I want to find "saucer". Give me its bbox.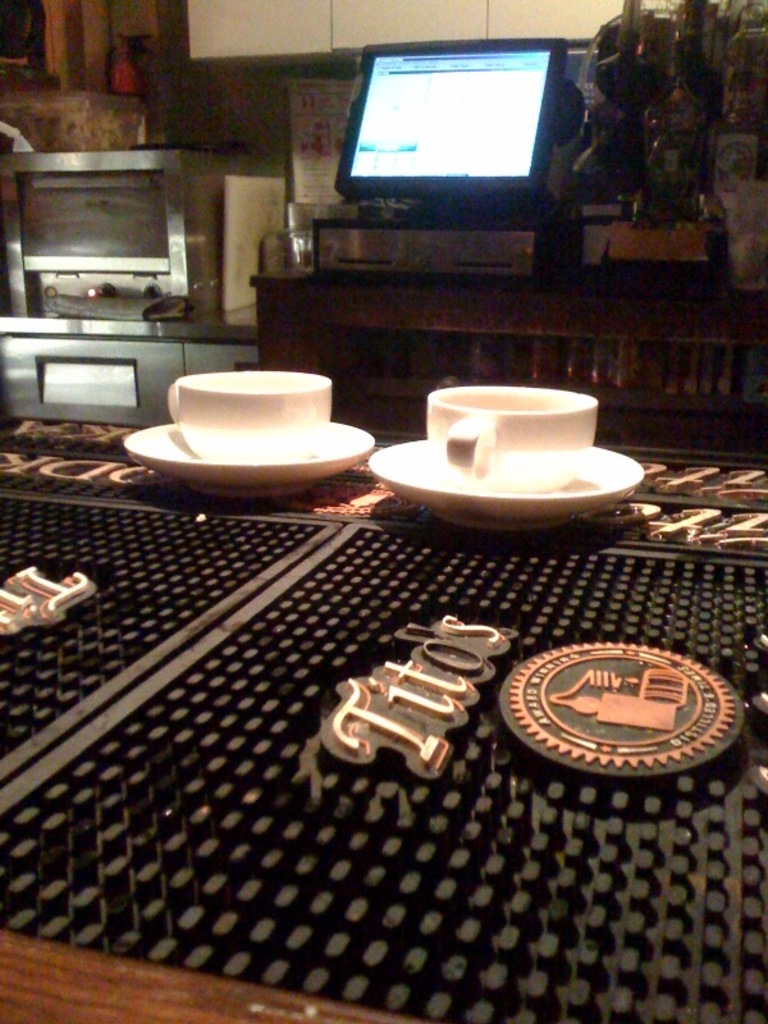
<region>120, 420, 372, 500</region>.
